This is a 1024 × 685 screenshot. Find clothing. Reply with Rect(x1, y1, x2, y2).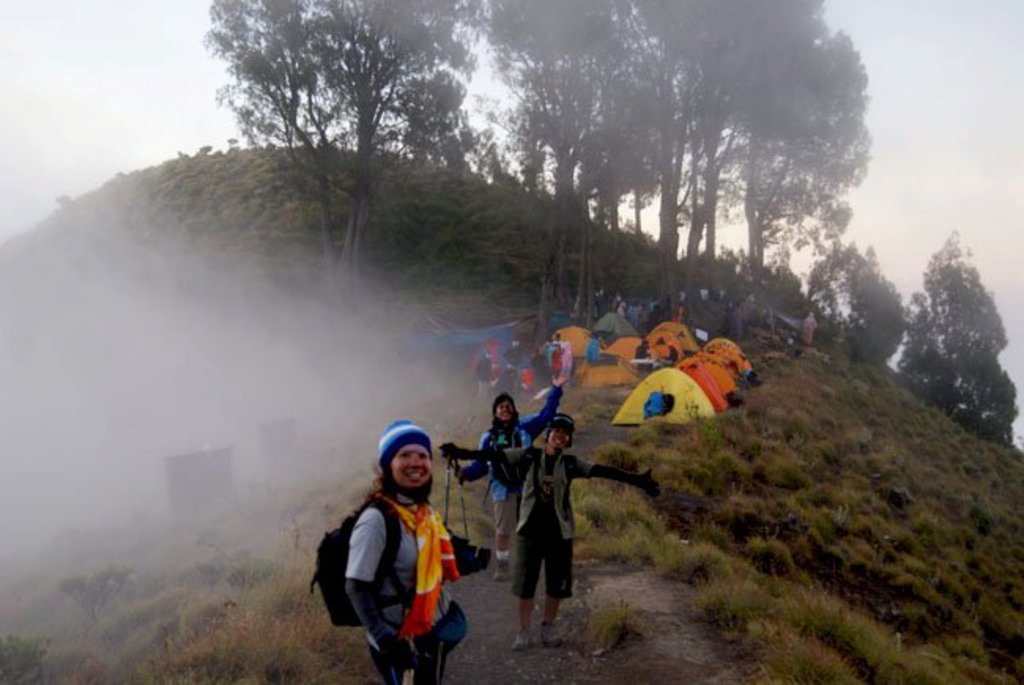
Rect(457, 381, 569, 556).
